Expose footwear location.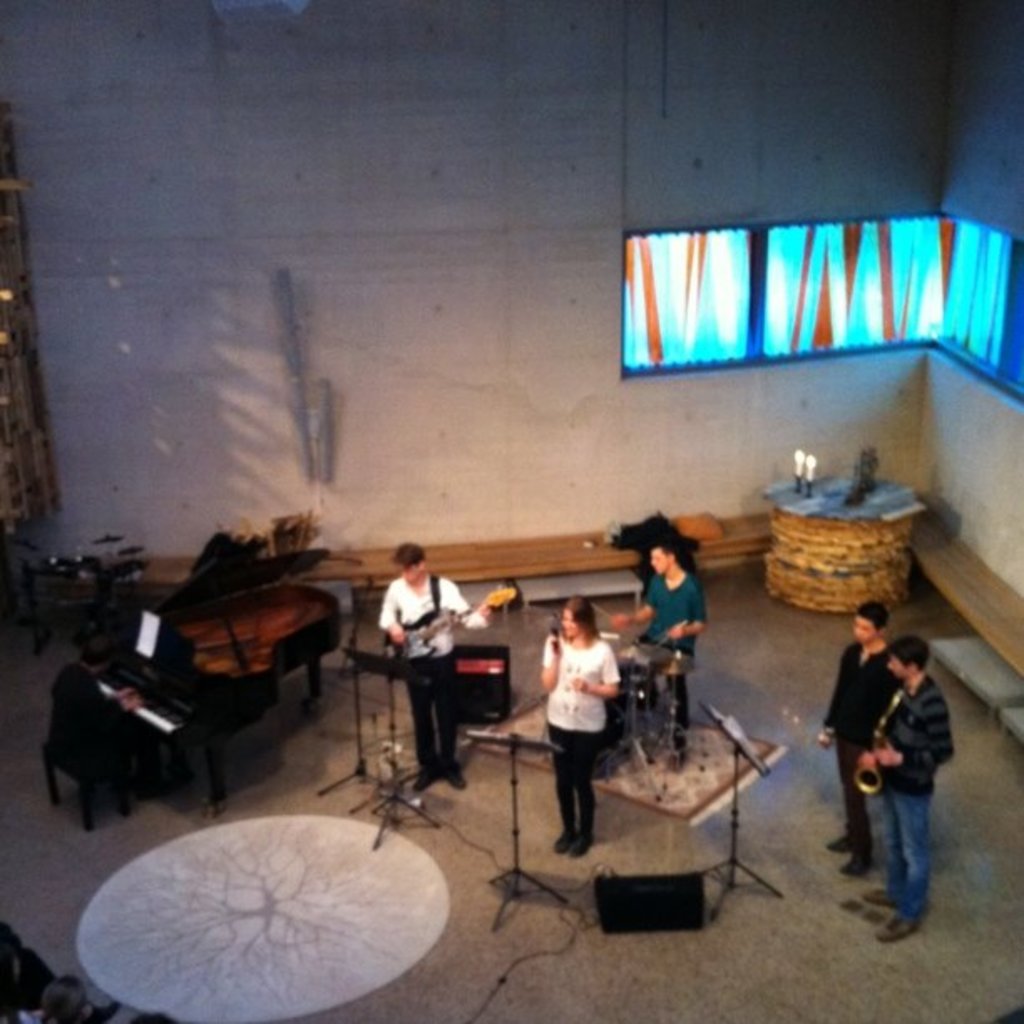
Exposed at 838/852/875/880.
